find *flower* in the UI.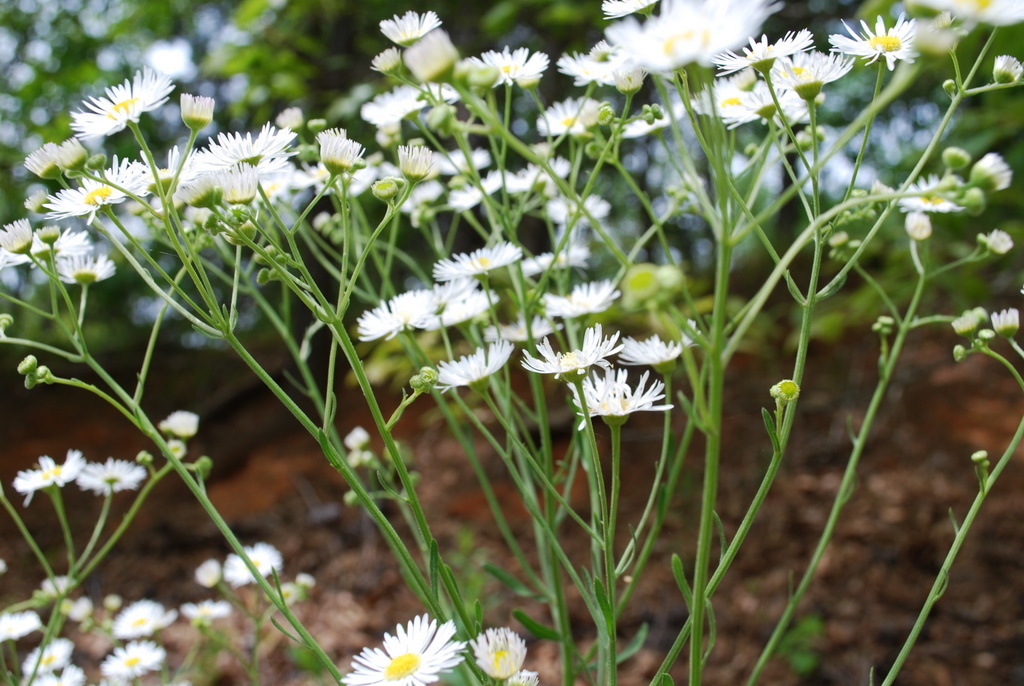
UI element at <bbox>160, 405, 200, 433</bbox>.
